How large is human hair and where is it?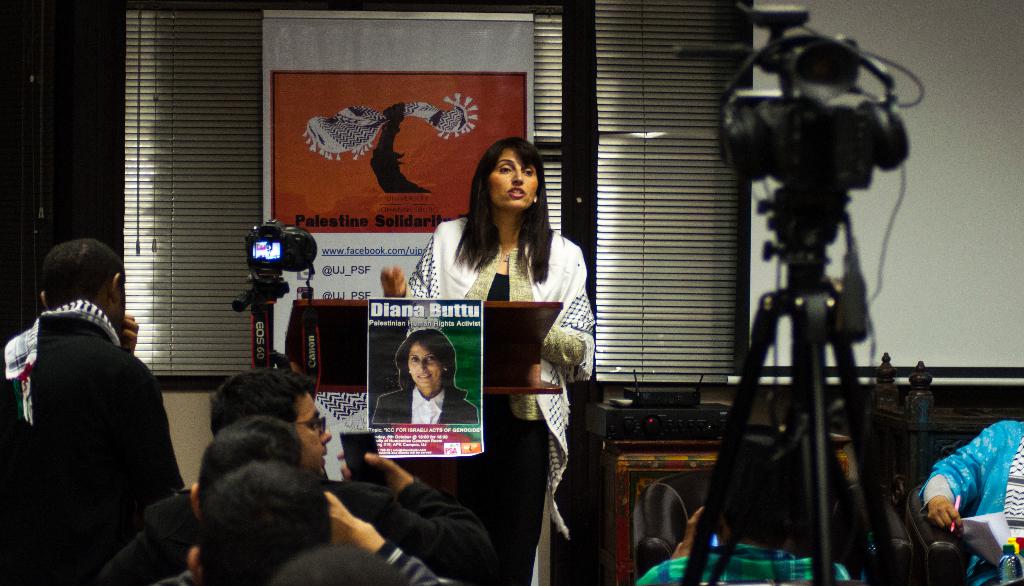
Bounding box: region(740, 448, 824, 528).
